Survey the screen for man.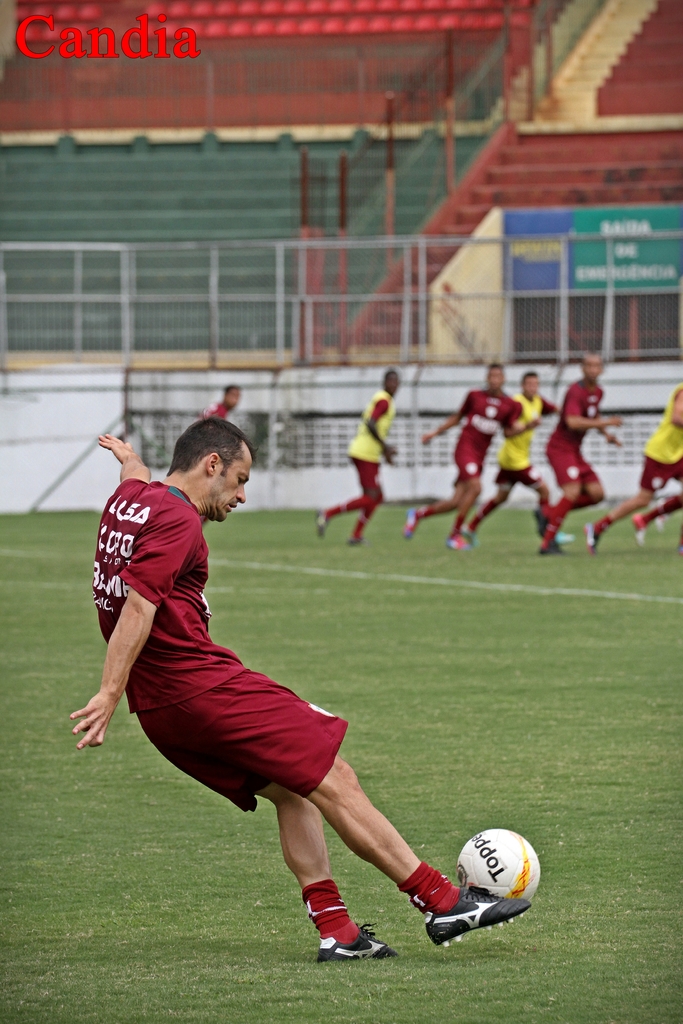
Survey found: select_region(468, 364, 561, 550).
